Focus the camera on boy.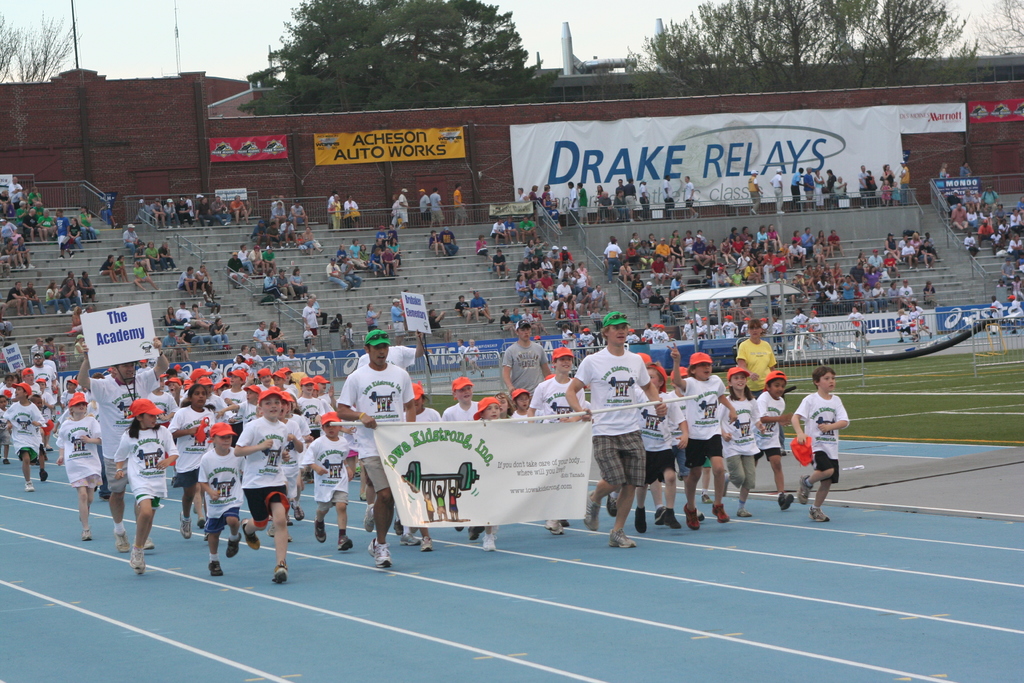
Focus region: box=[152, 197, 163, 229].
